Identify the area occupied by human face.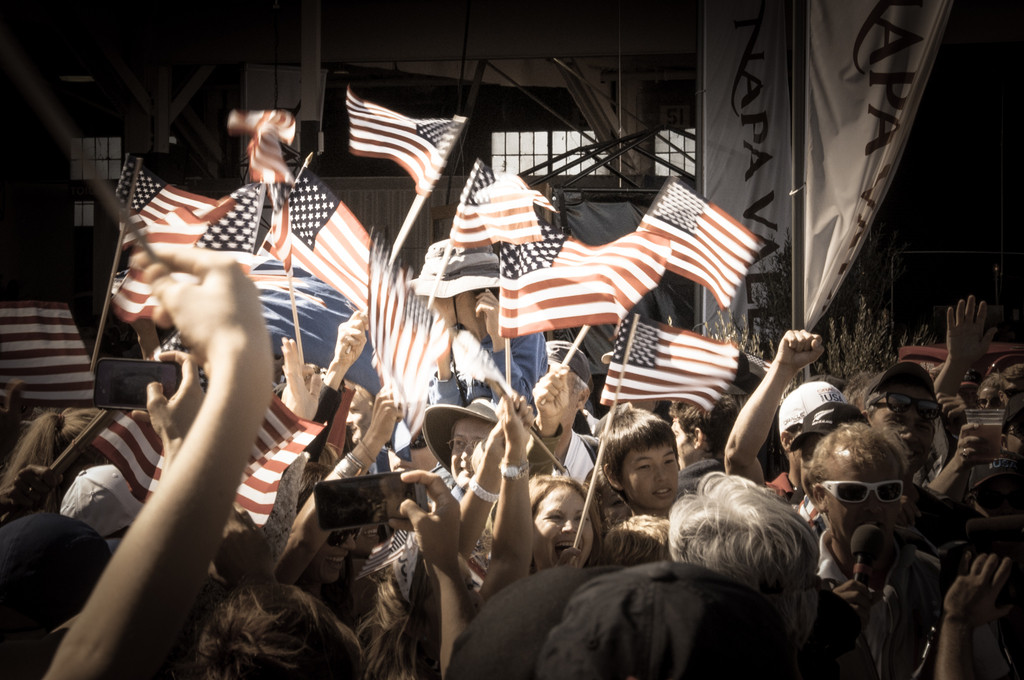
Area: 450, 421, 495, 492.
